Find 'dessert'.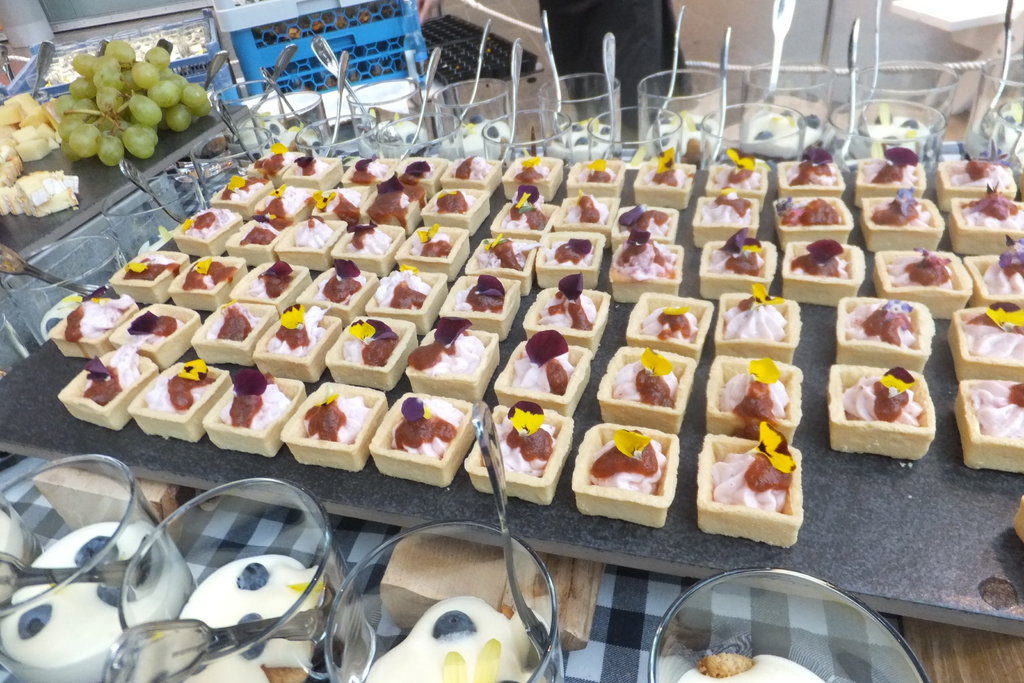
(828,358,946,472).
